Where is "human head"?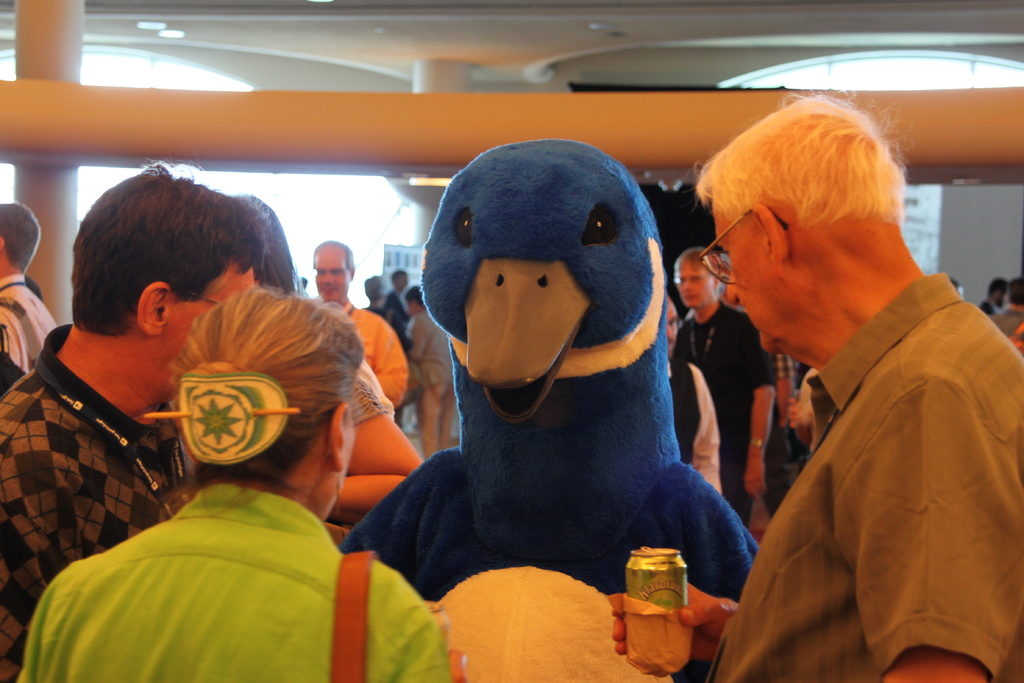
pyautogui.locateOnScreen(364, 274, 385, 304).
